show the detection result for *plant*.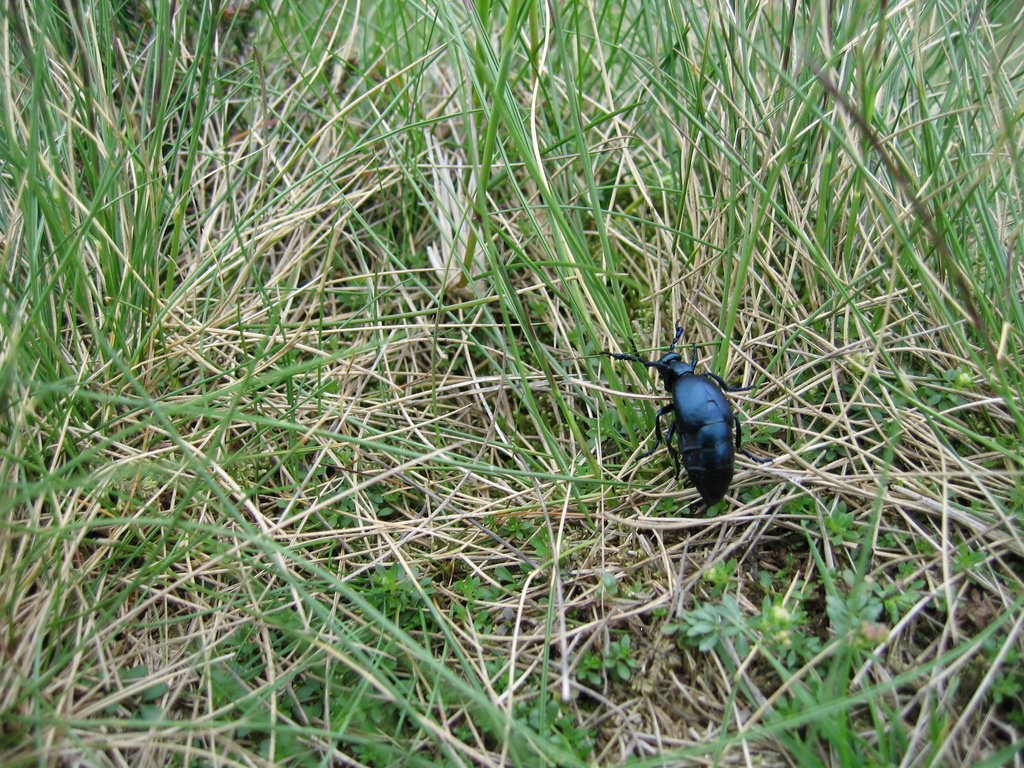
detection(656, 572, 825, 662).
